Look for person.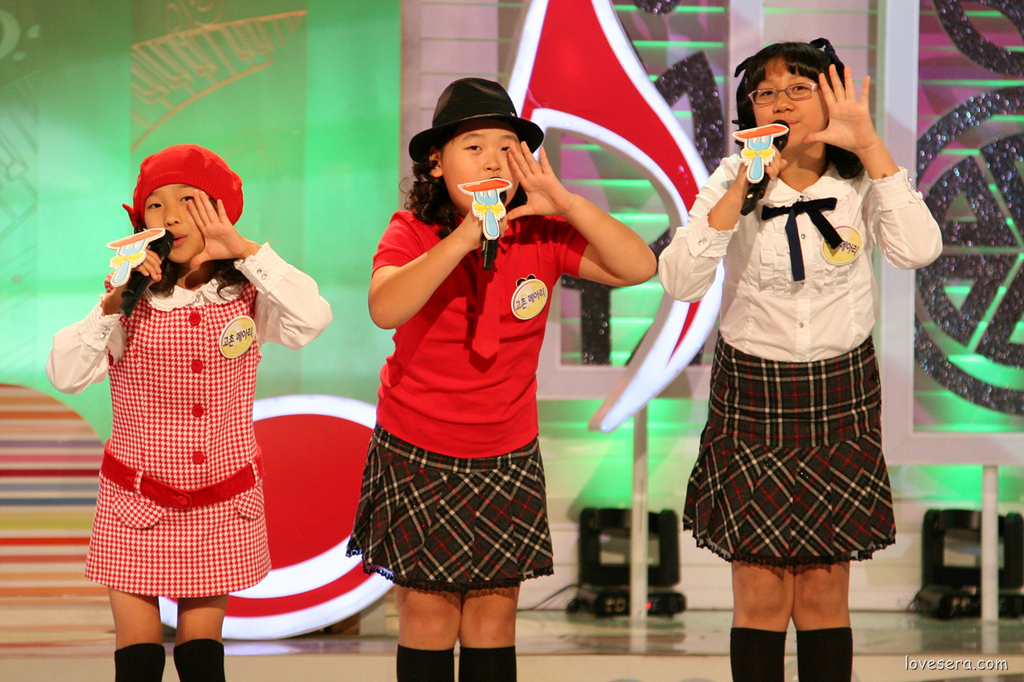
Found: {"x1": 645, "y1": 36, "x2": 946, "y2": 681}.
